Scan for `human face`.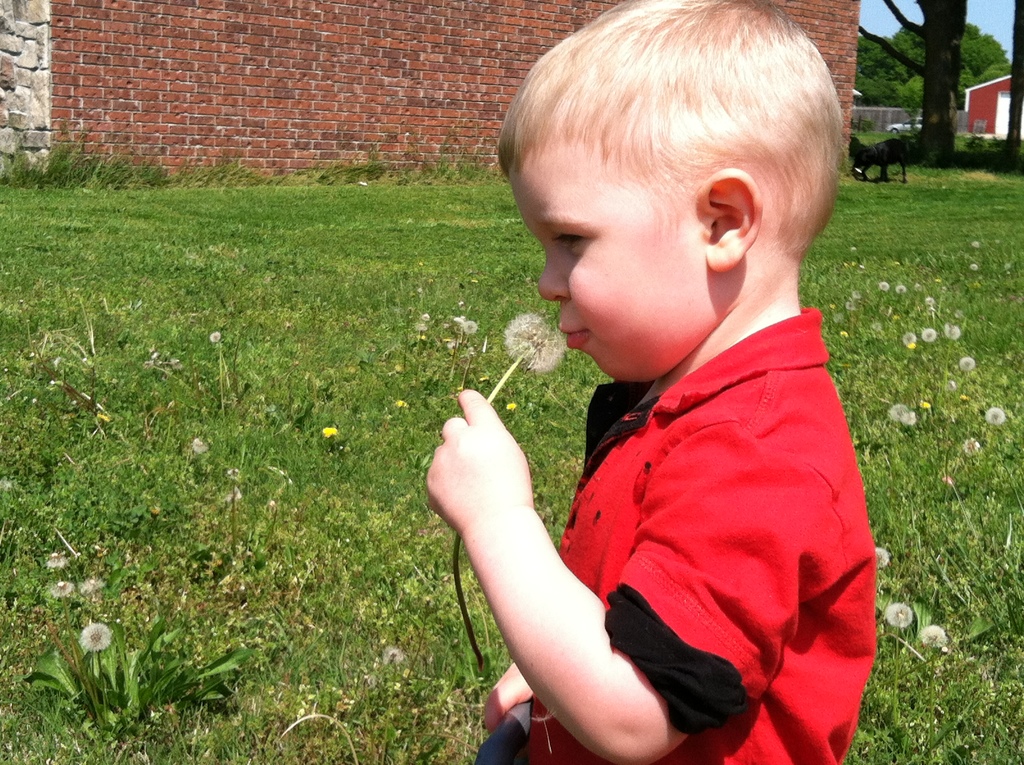
Scan result: (left=501, top=141, right=703, bottom=381).
